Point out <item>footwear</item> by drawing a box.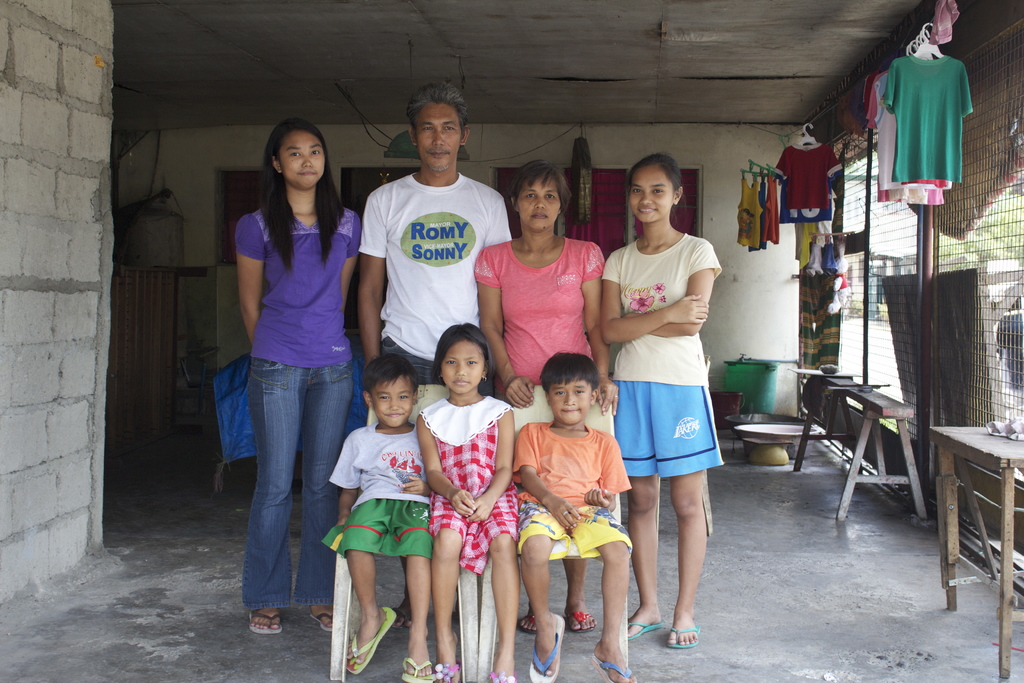
[626, 618, 666, 641].
